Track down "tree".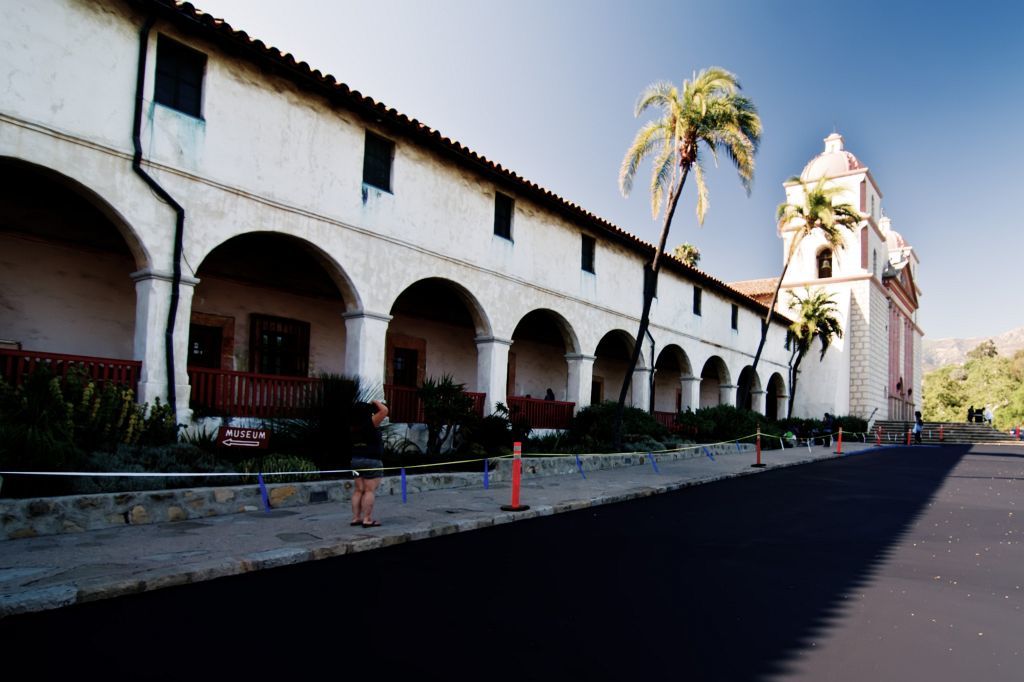
Tracked to bbox=(617, 64, 767, 420).
